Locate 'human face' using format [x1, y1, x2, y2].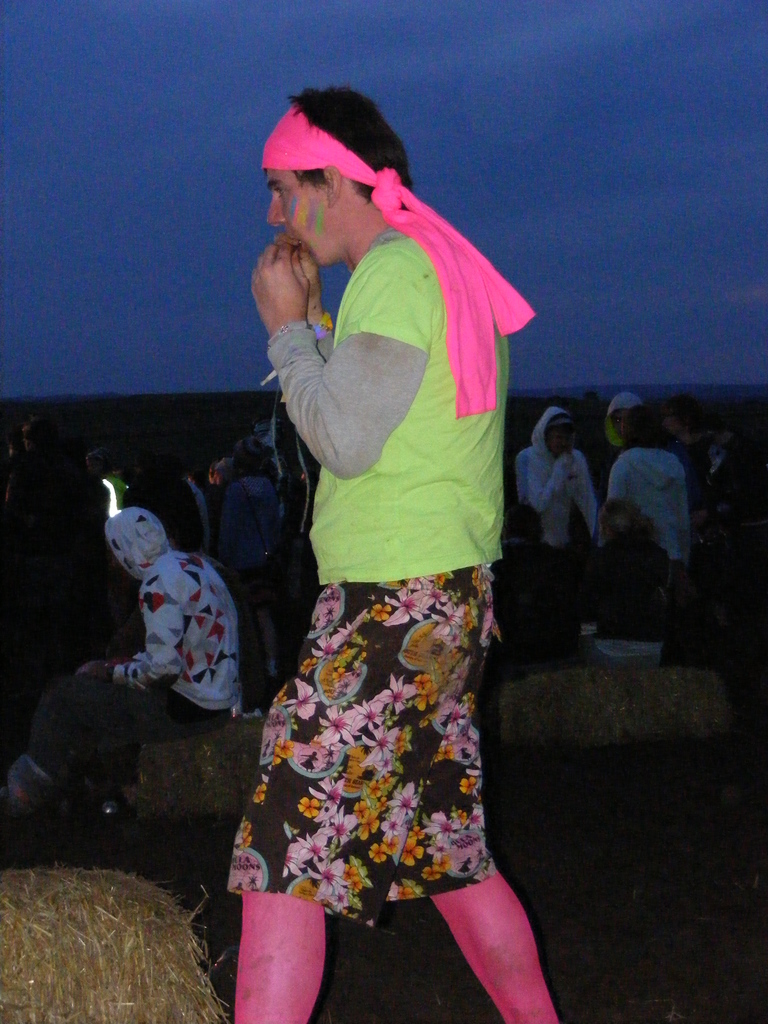
[610, 410, 630, 435].
